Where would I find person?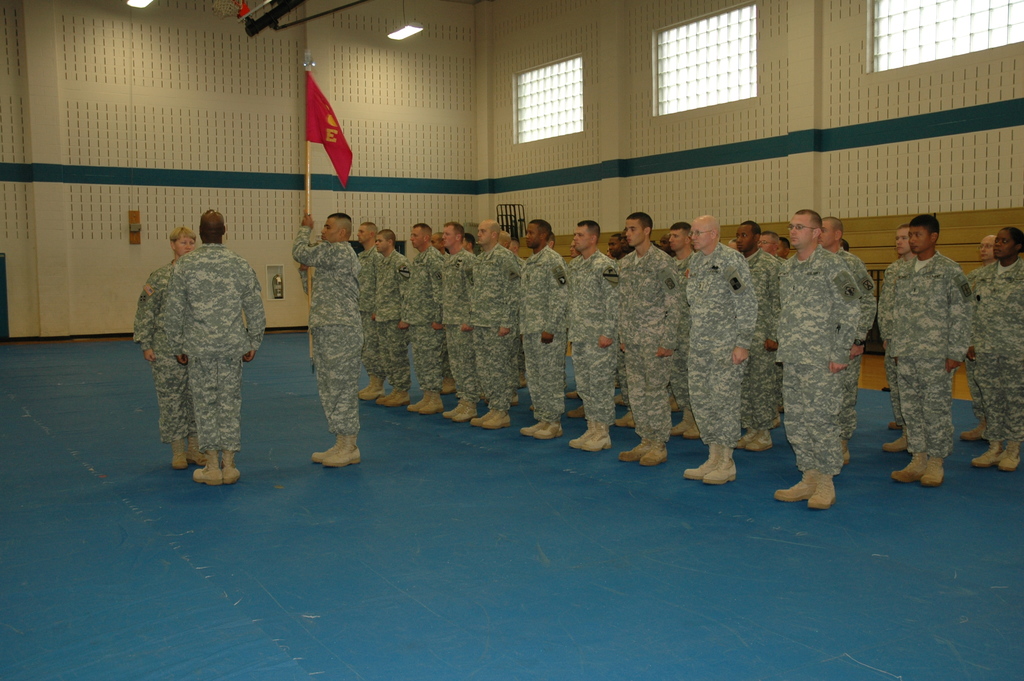
At rect(407, 227, 440, 413).
